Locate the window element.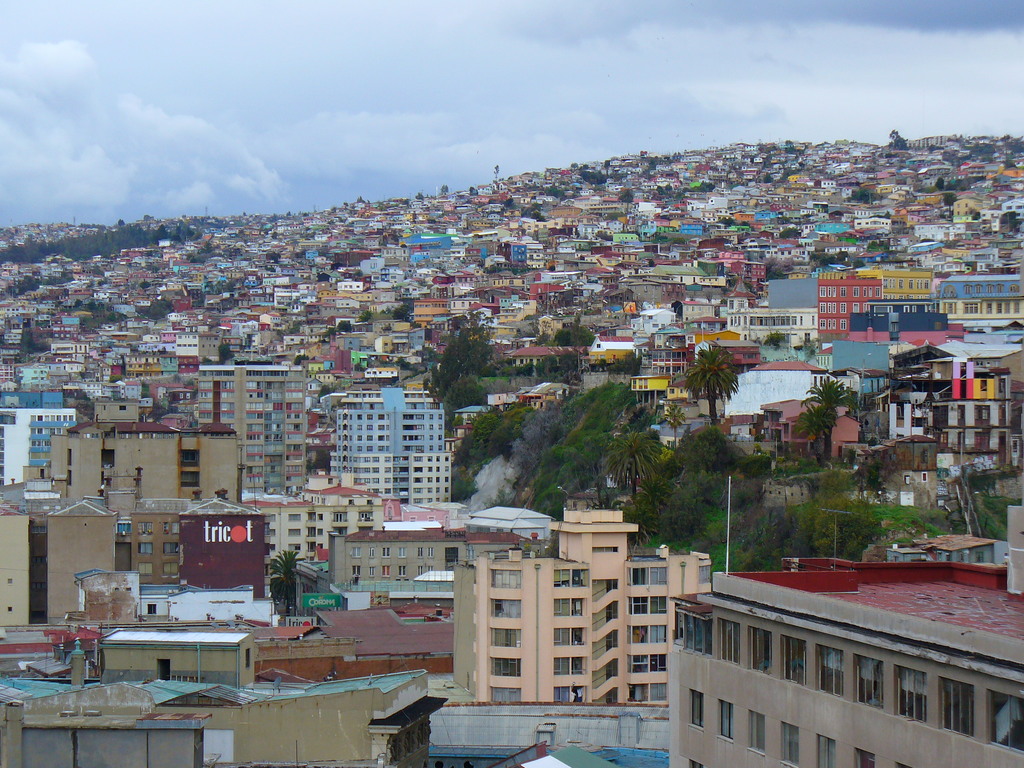
Element bbox: 401, 567, 403, 574.
